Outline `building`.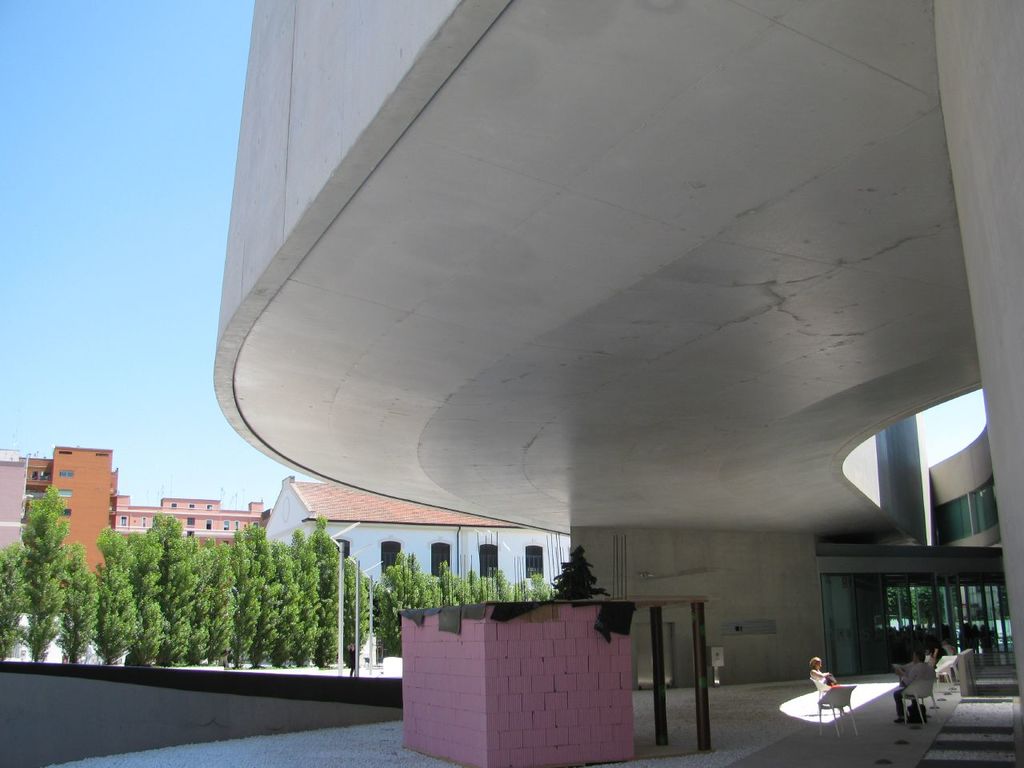
Outline: bbox=(0, 451, 27, 548).
